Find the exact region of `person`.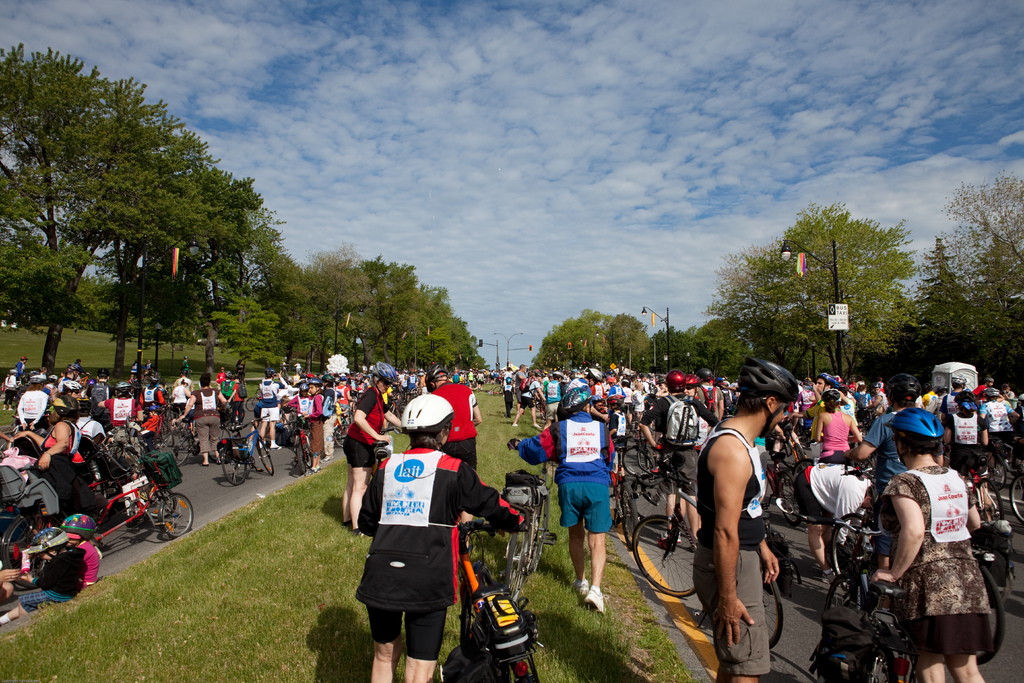
Exact region: 817, 370, 945, 542.
